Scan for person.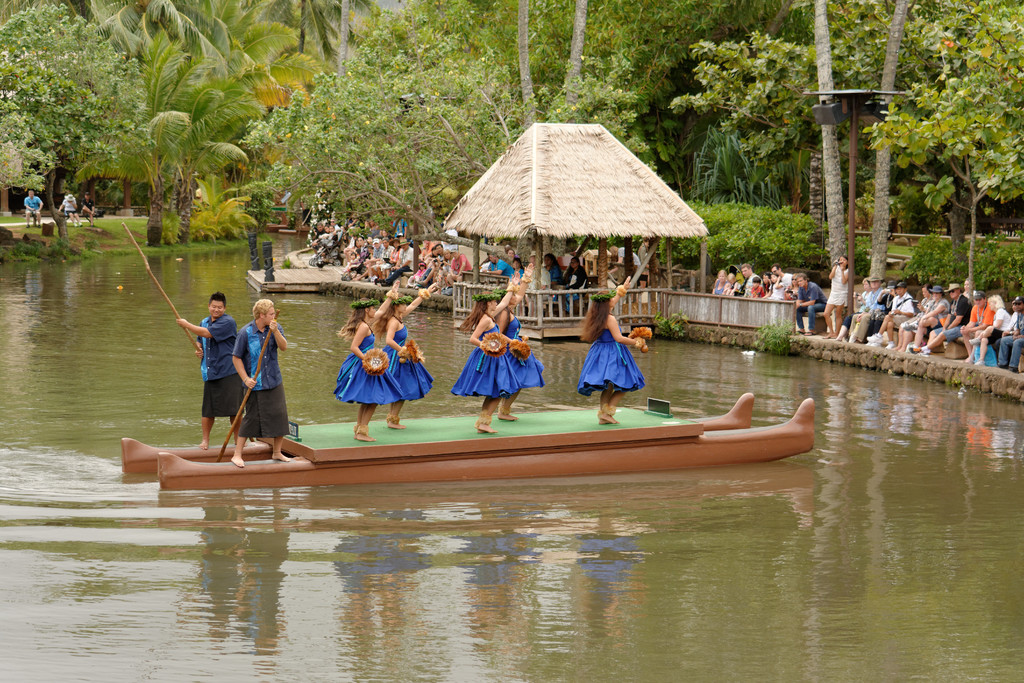
Scan result: region(332, 279, 405, 447).
